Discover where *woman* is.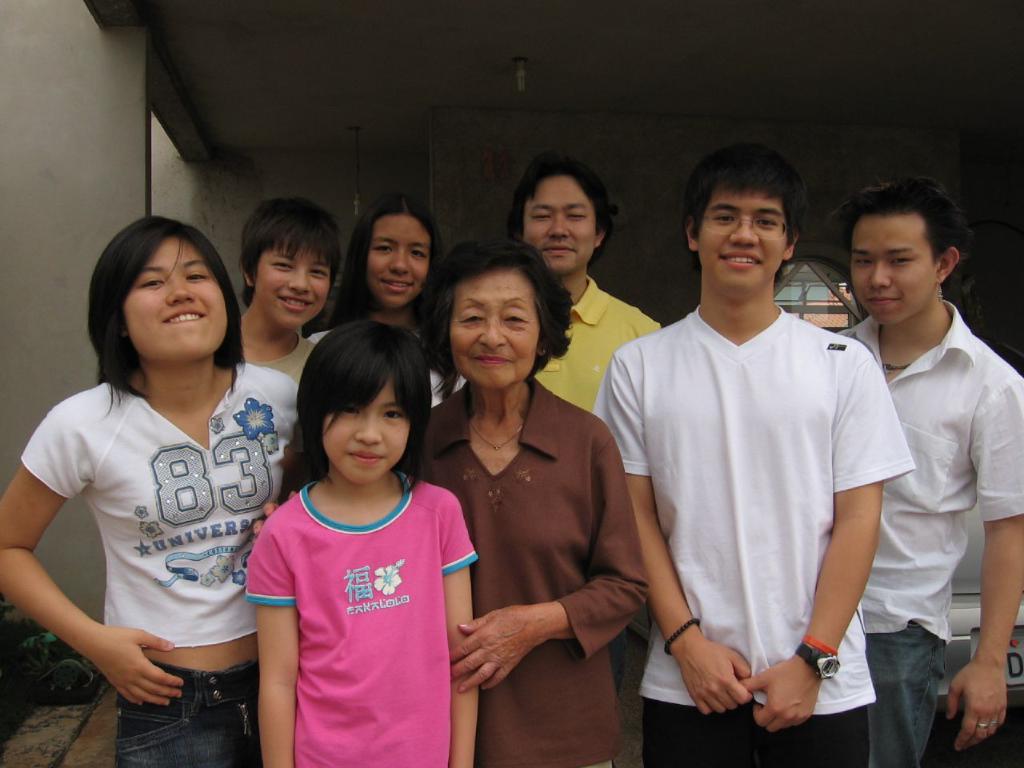
Discovered at (left=307, top=202, right=465, bottom=410).
